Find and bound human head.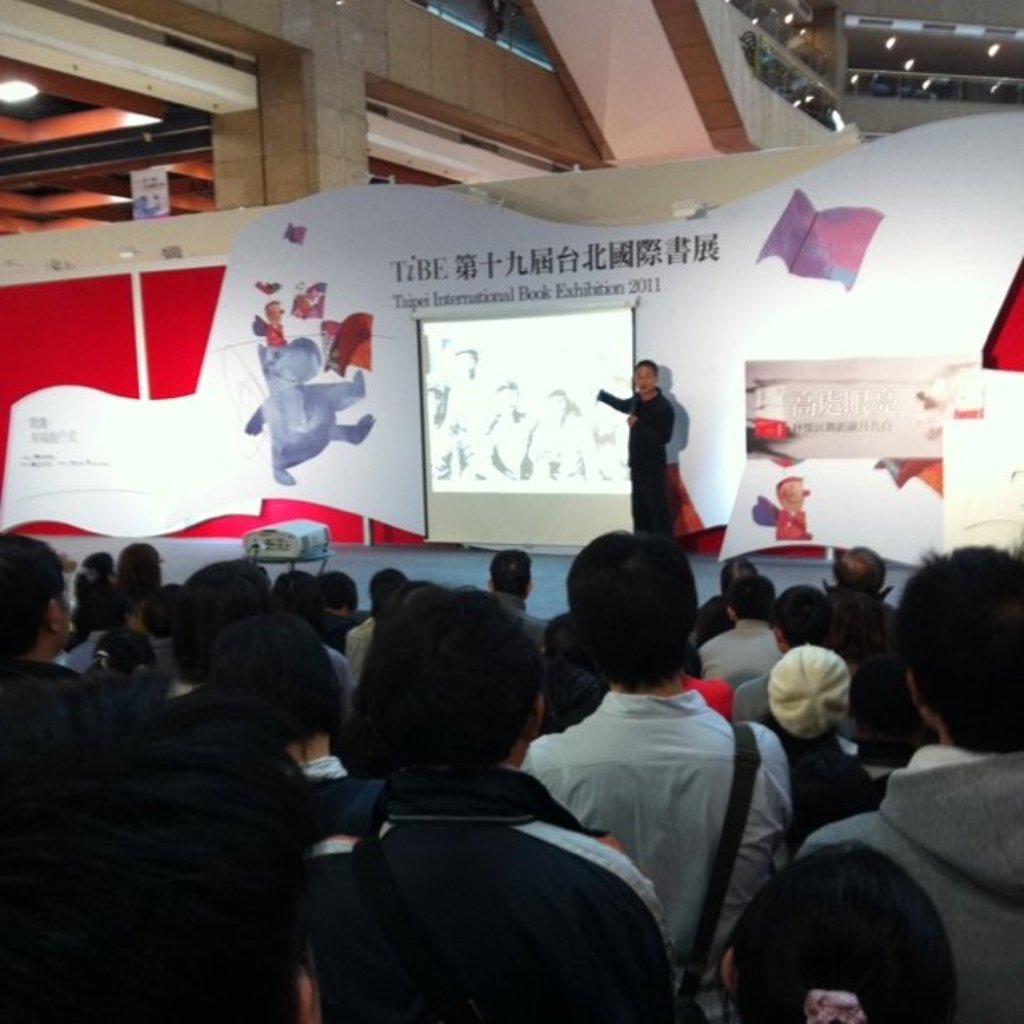
Bound: 273:569:333:627.
